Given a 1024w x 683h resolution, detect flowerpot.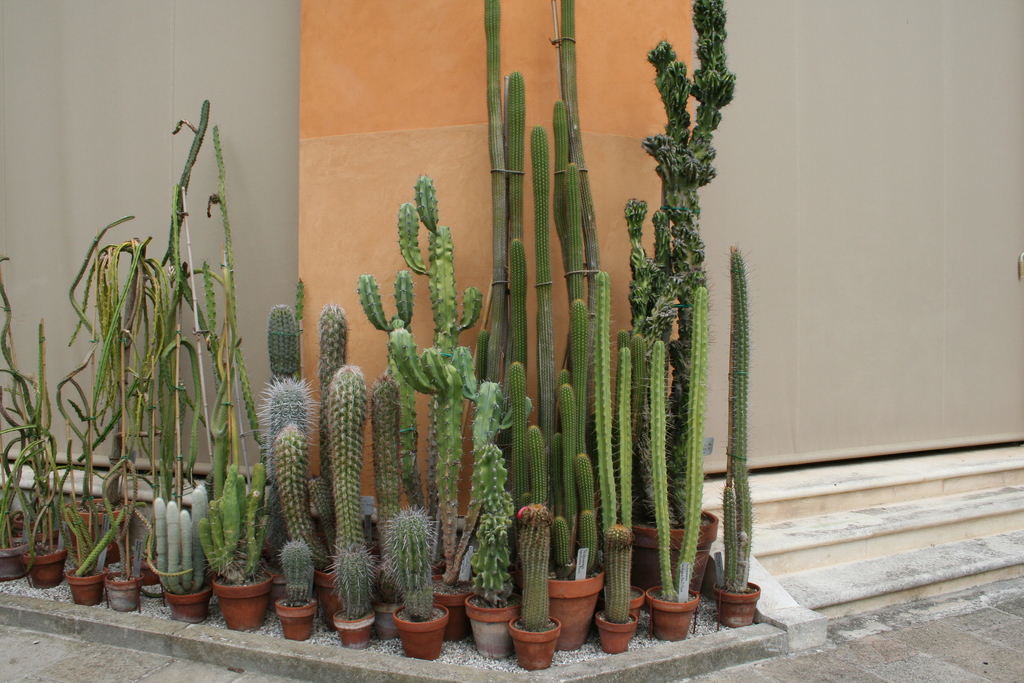
[left=129, top=544, right=158, bottom=585].
